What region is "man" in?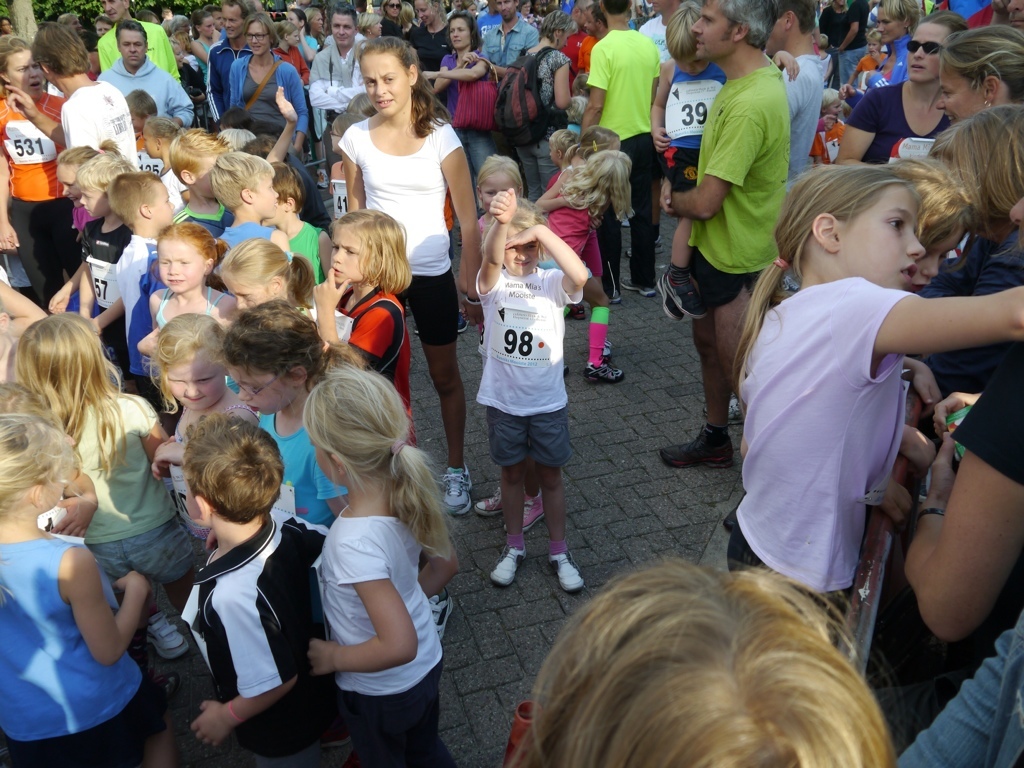
detection(480, 0, 539, 66).
